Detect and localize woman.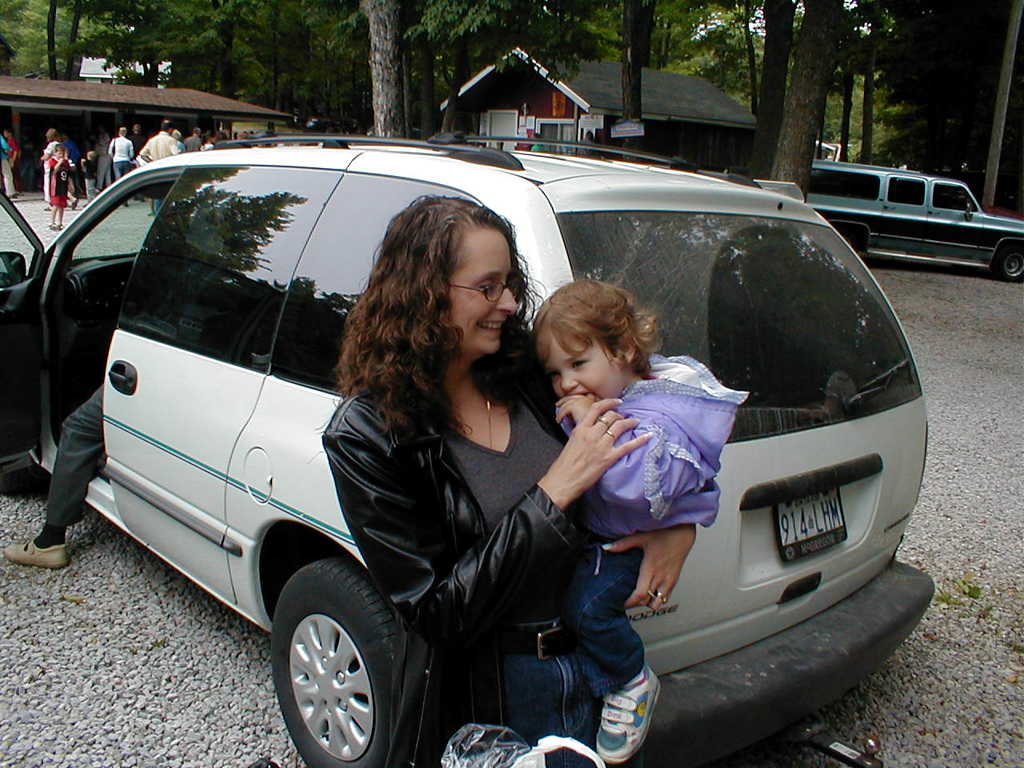
Localized at {"x1": 199, "y1": 130, "x2": 220, "y2": 150}.
